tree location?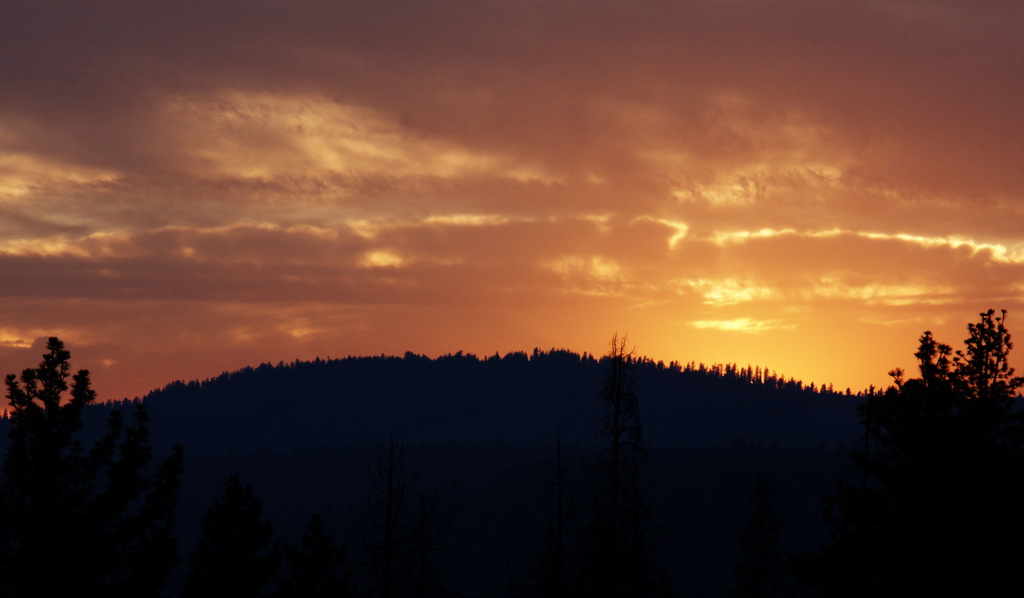
locate(907, 324, 963, 400)
